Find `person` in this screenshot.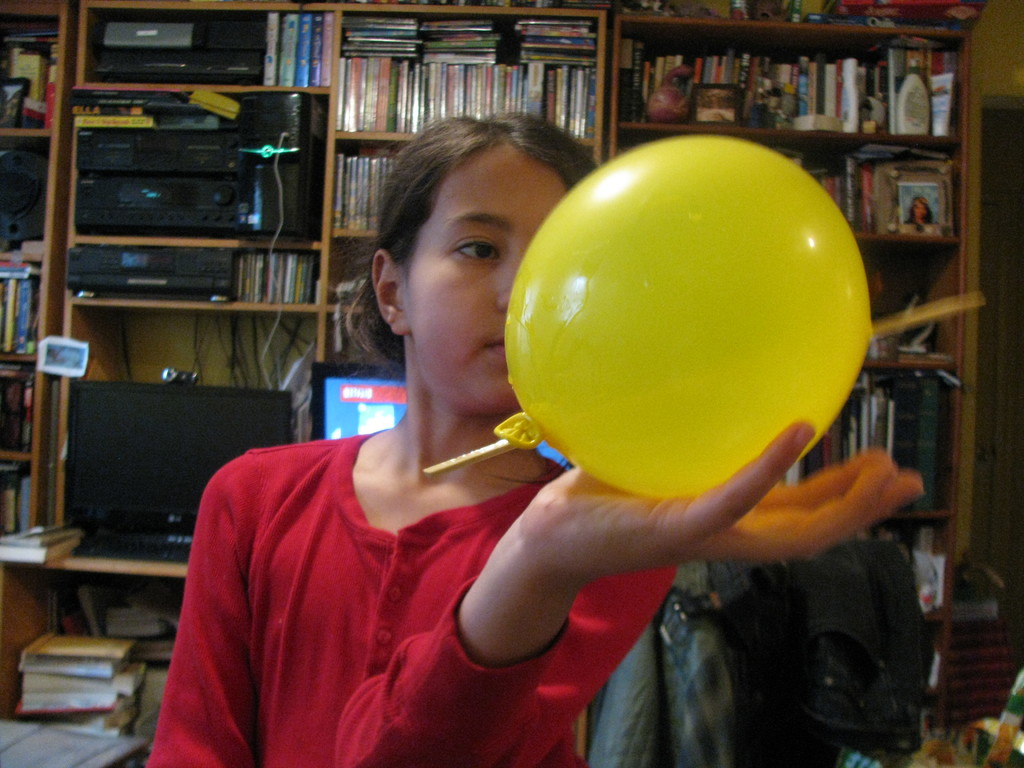
The bounding box for `person` is (x1=906, y1=197, x2=942, y2=225).
